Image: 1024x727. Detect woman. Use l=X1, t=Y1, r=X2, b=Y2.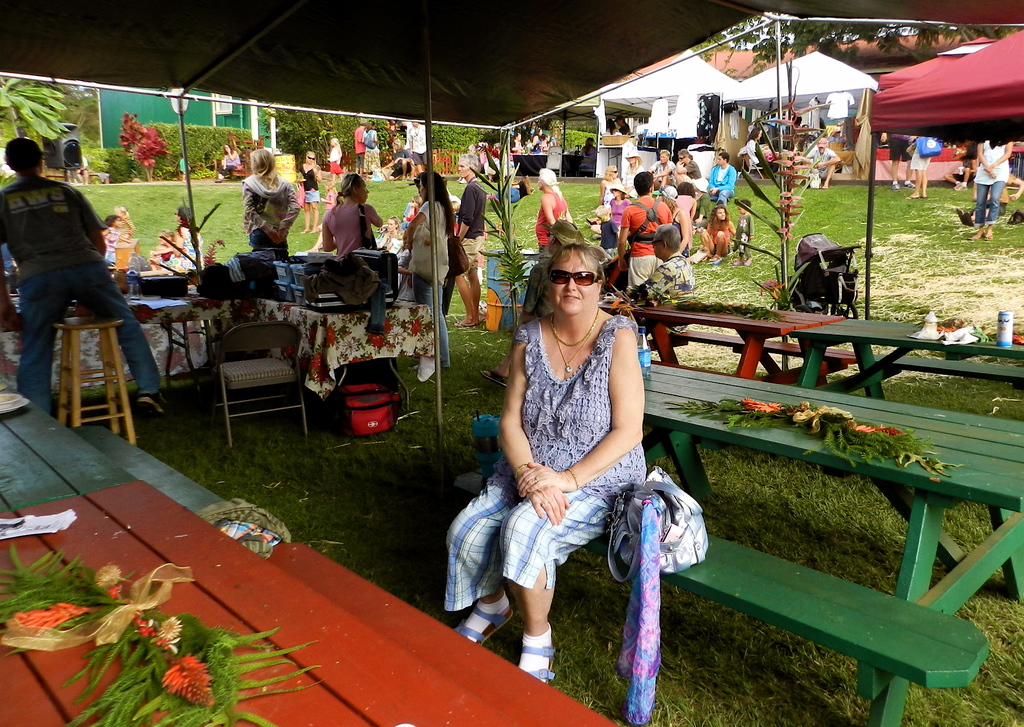
l=252, t=145, r=297, b=250.
